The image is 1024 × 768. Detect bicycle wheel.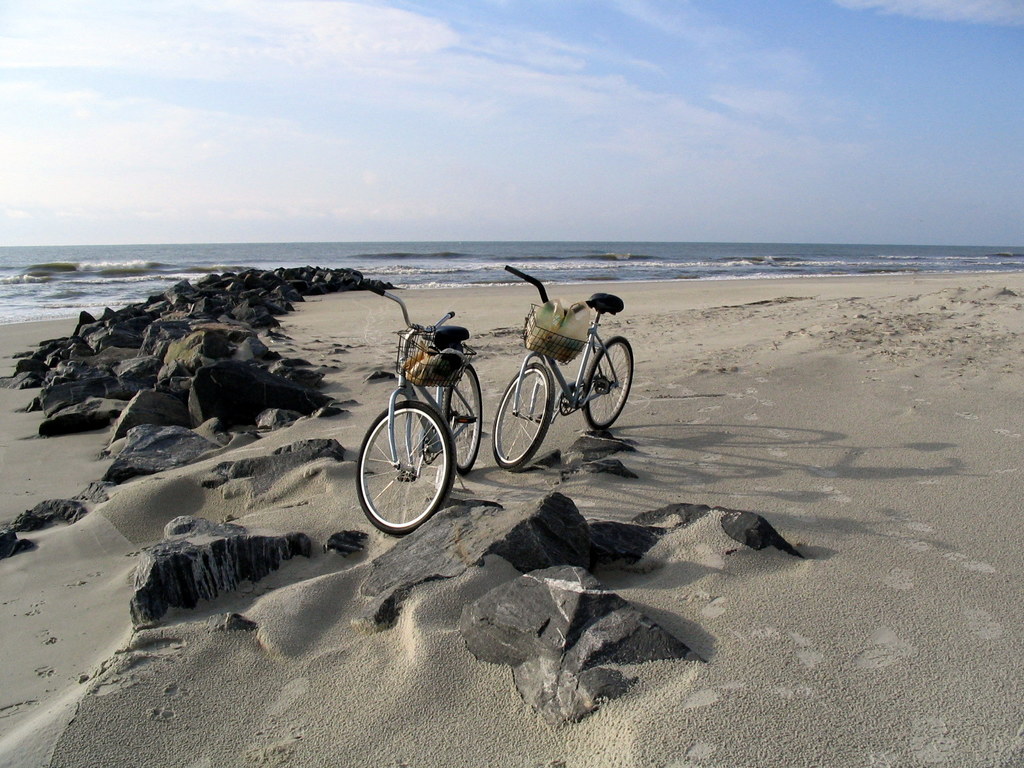
Detection: crop(582, 336, 634, 433).
